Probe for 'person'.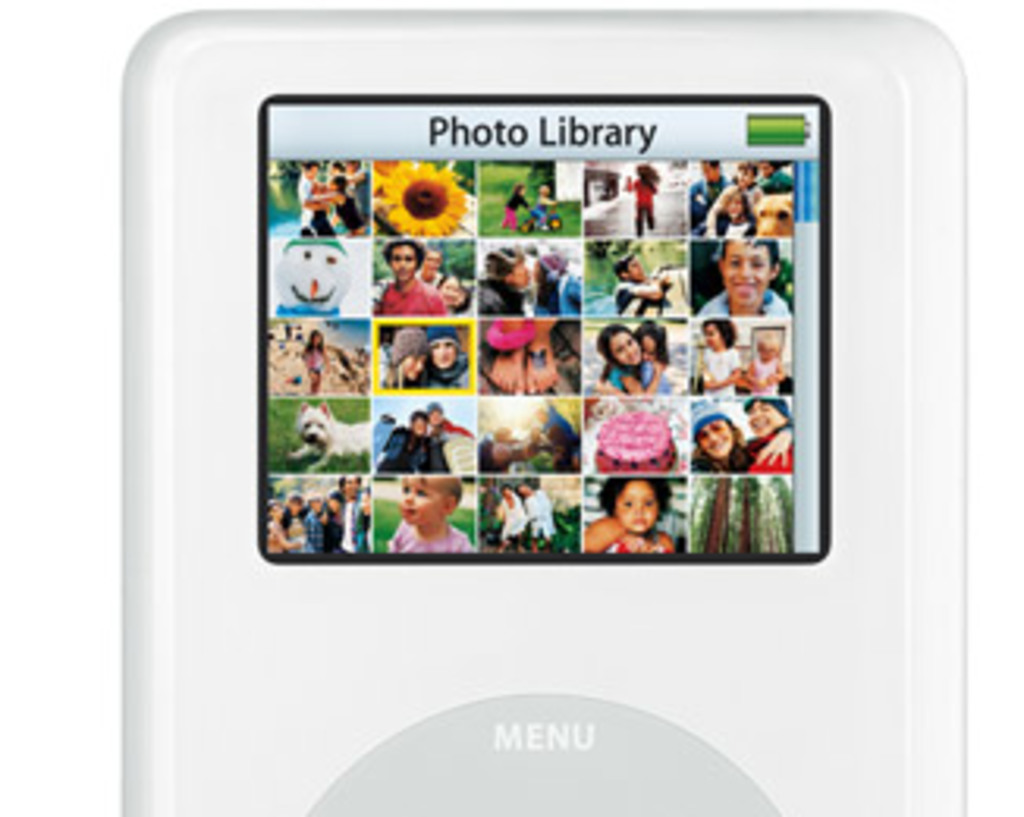
Probe result: 710:185:748:245.
